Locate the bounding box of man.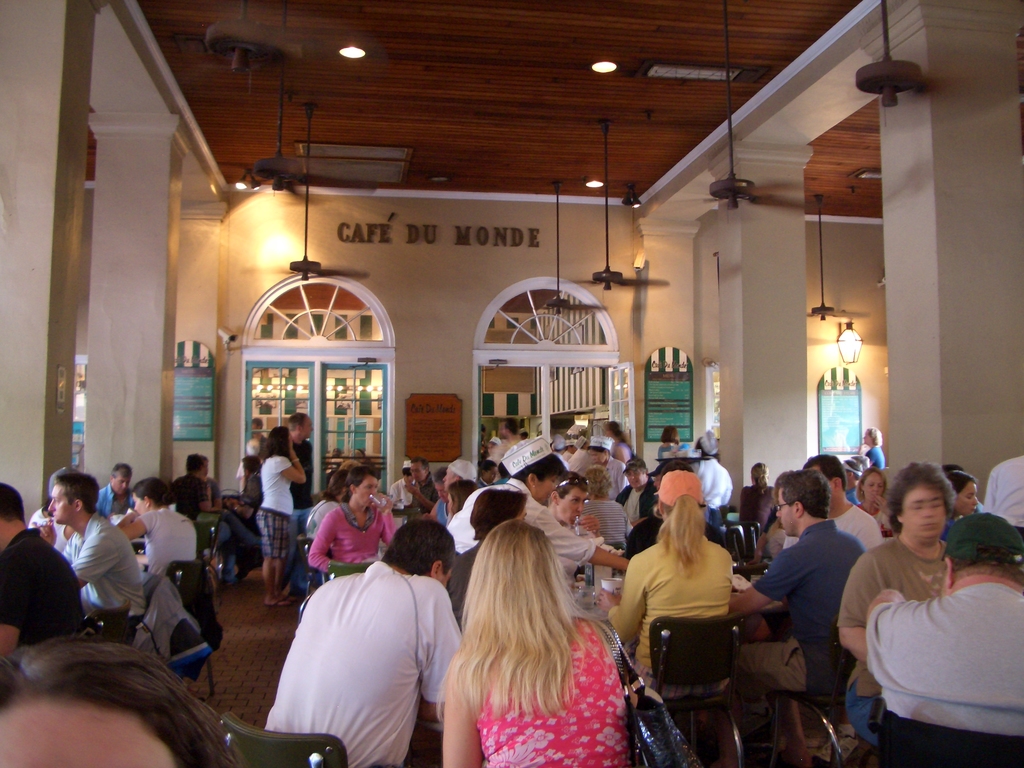
Bounding box: <box>276,411,314,588</box>.
